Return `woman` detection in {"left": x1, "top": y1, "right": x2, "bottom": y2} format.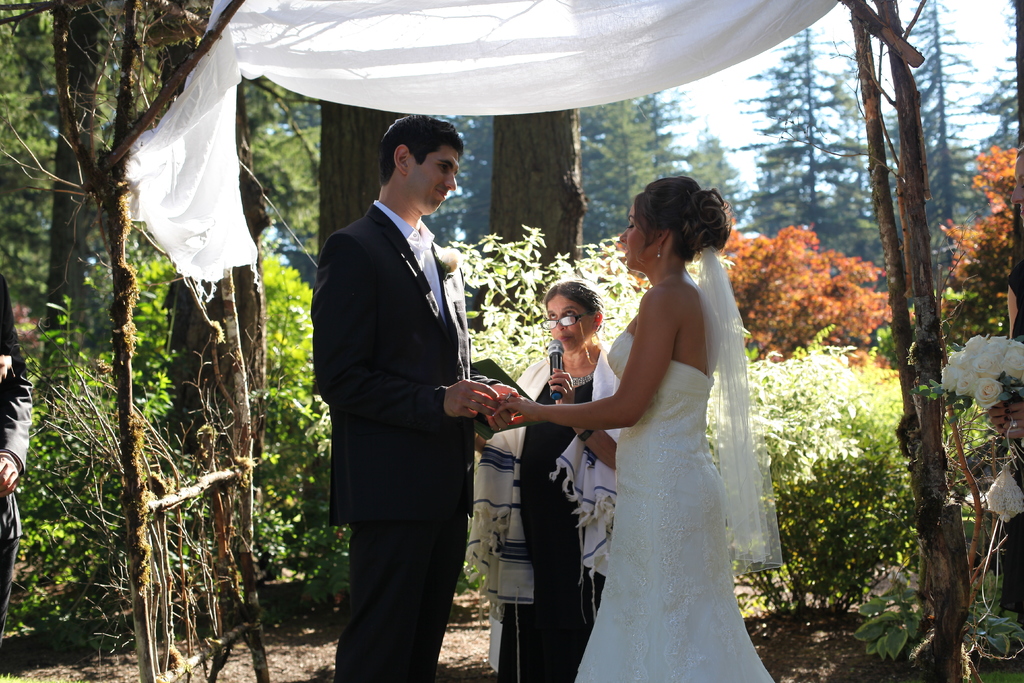
{"left": 551, "top": 152, "right": 777, "bottom": 682}.
